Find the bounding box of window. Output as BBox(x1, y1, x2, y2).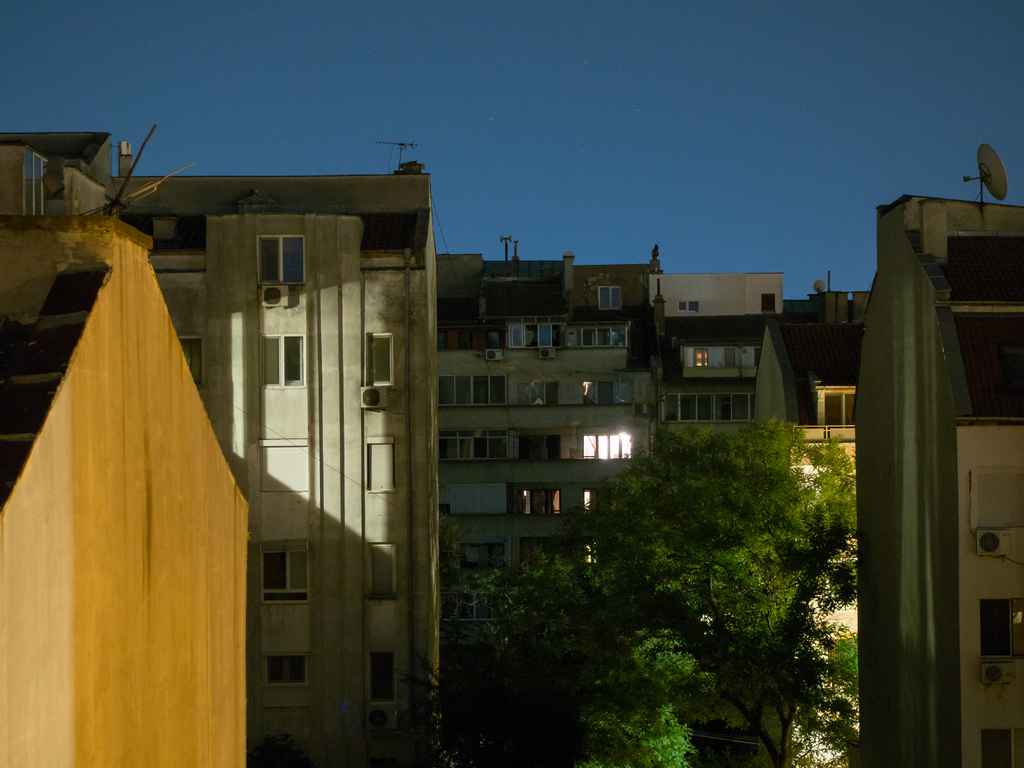
BBox(439, 431, 520, 475).
